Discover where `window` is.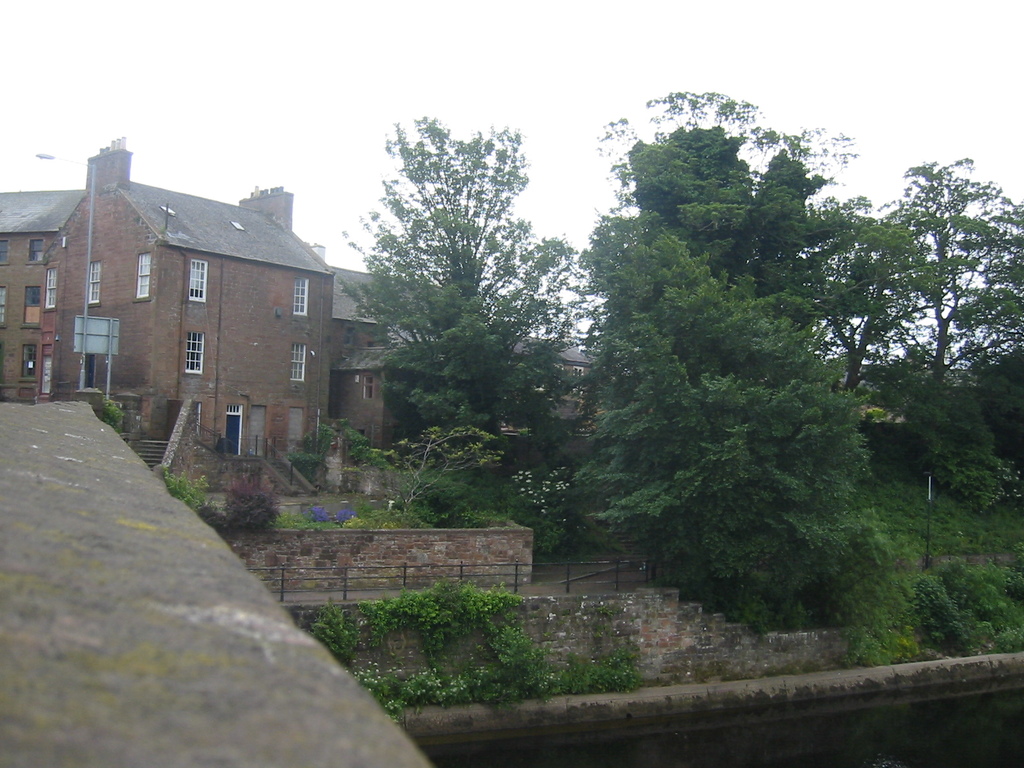
Discovered at 18 343 40 380.
